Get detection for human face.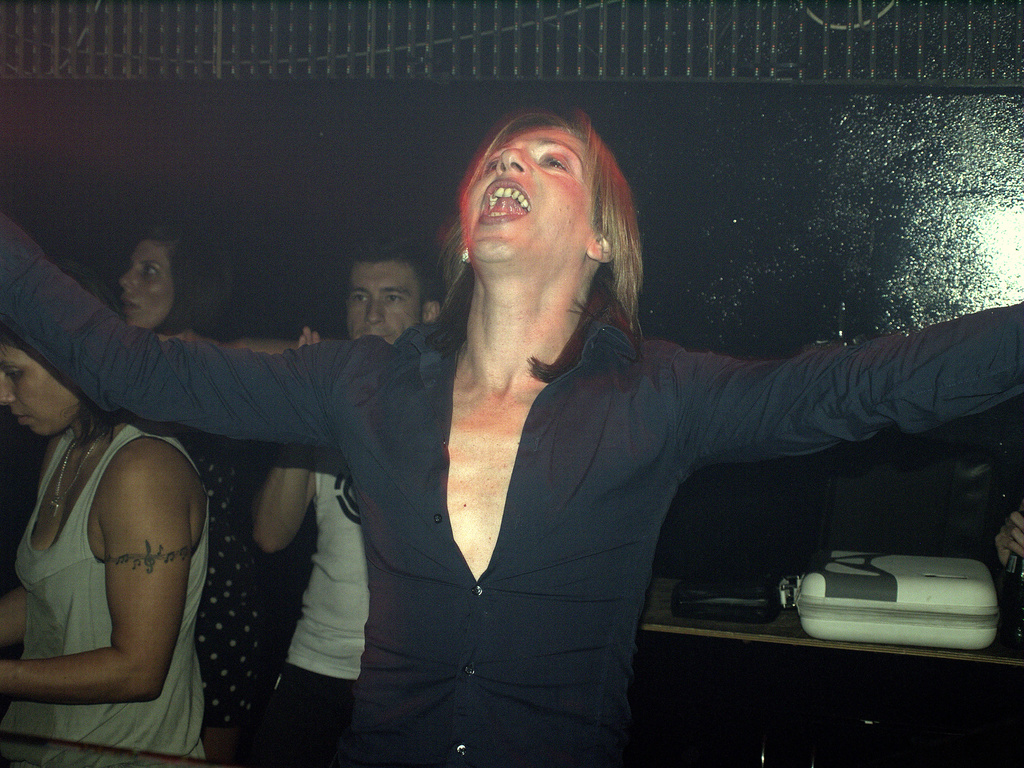
Detection: select_region(349, 259, 423, 340).
